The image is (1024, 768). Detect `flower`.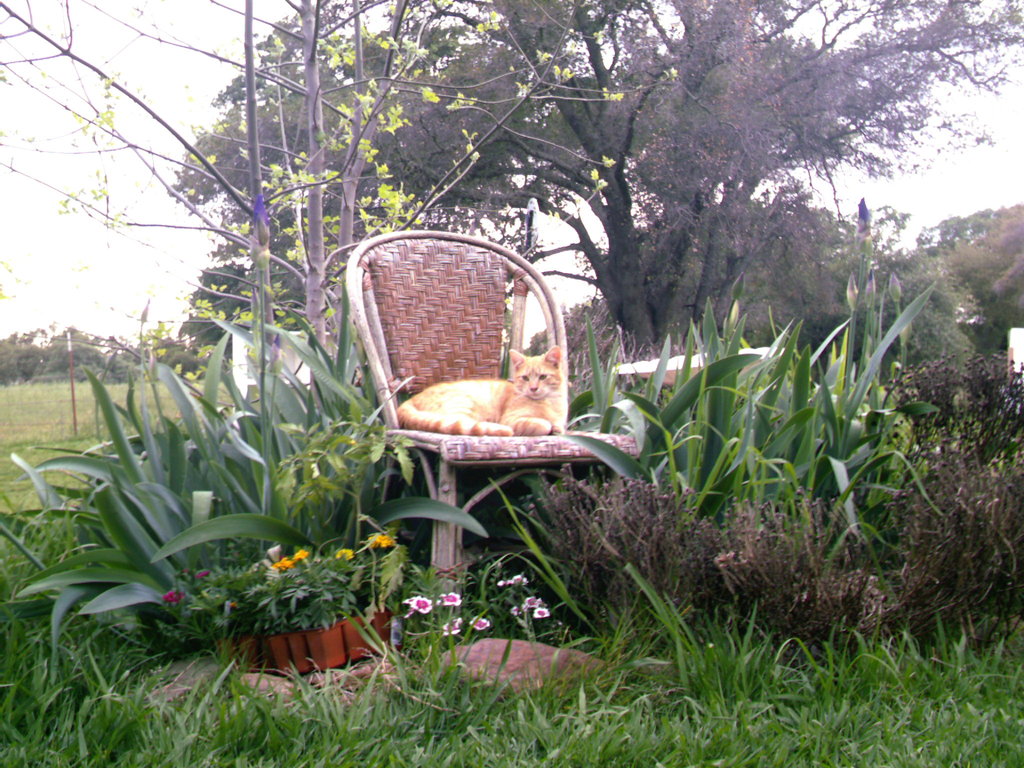
Detection: box=[274, 544, 312, 566].
